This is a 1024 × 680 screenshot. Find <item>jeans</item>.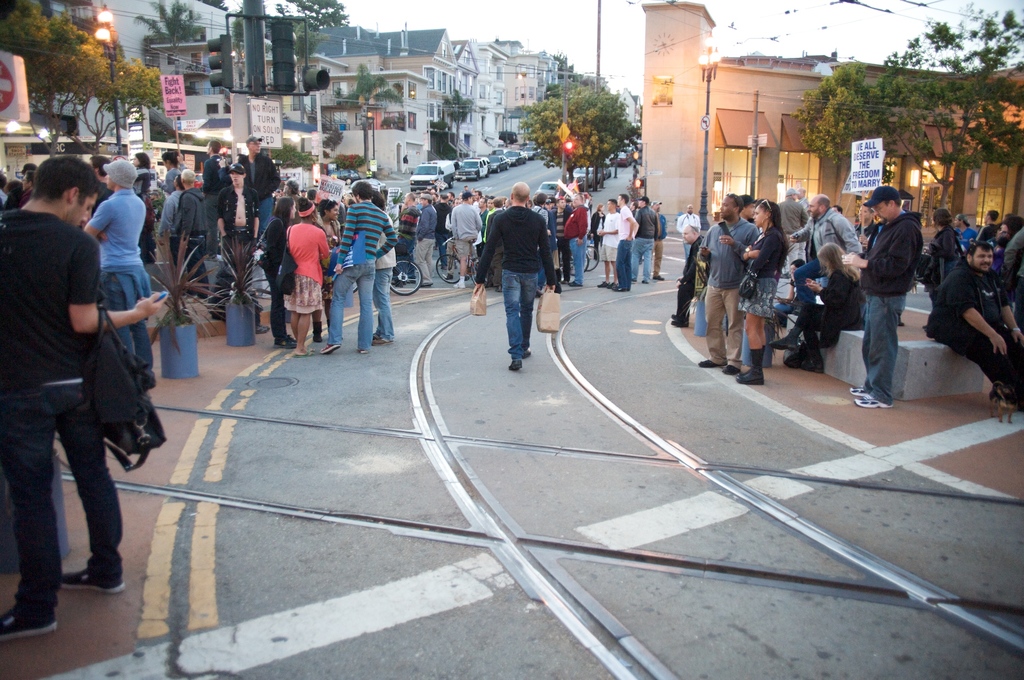
Bounding box: l=103, t=267, r=152, b=368.
